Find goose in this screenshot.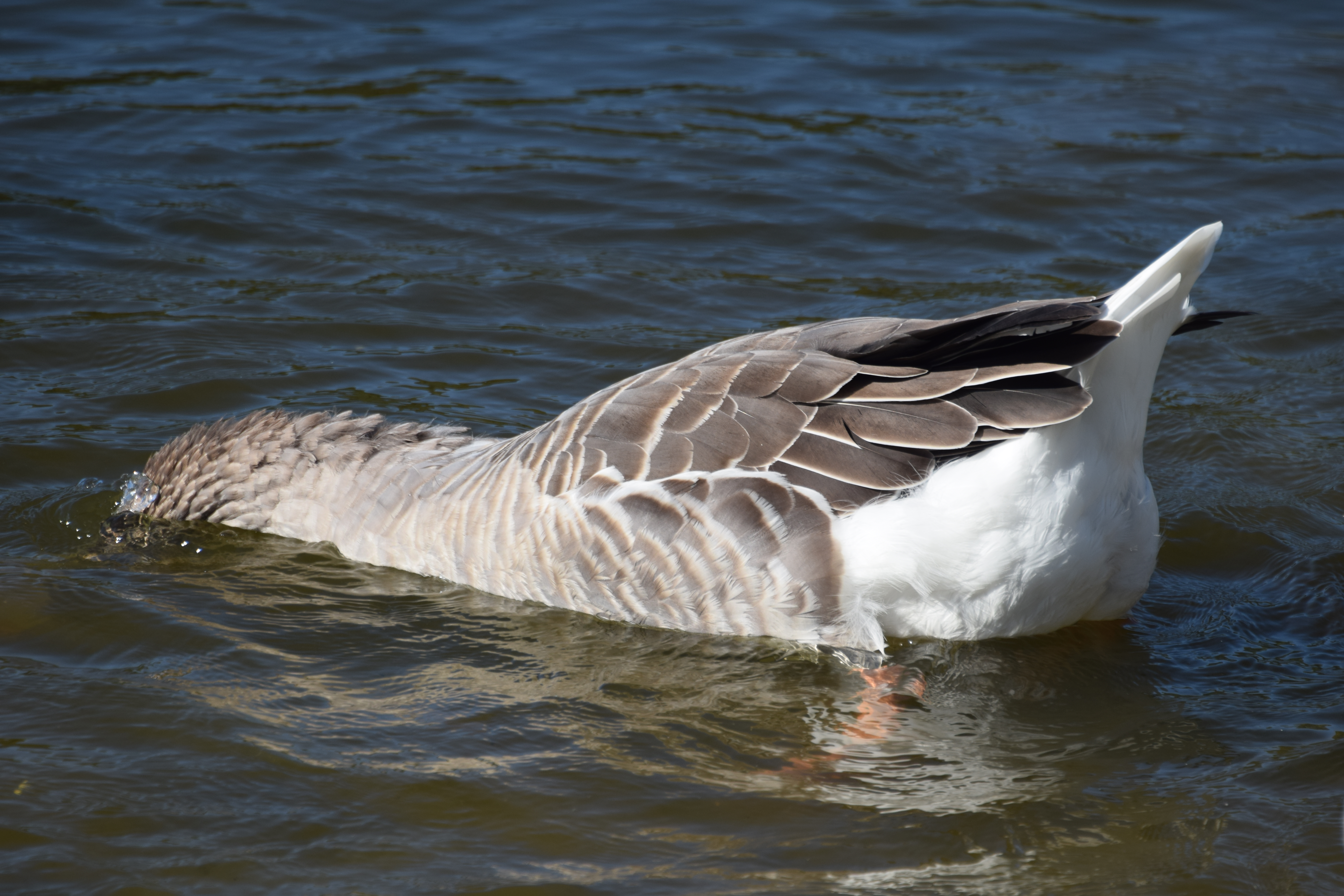
The bounding box for goose is select_region(26, 49, 274, 143).
